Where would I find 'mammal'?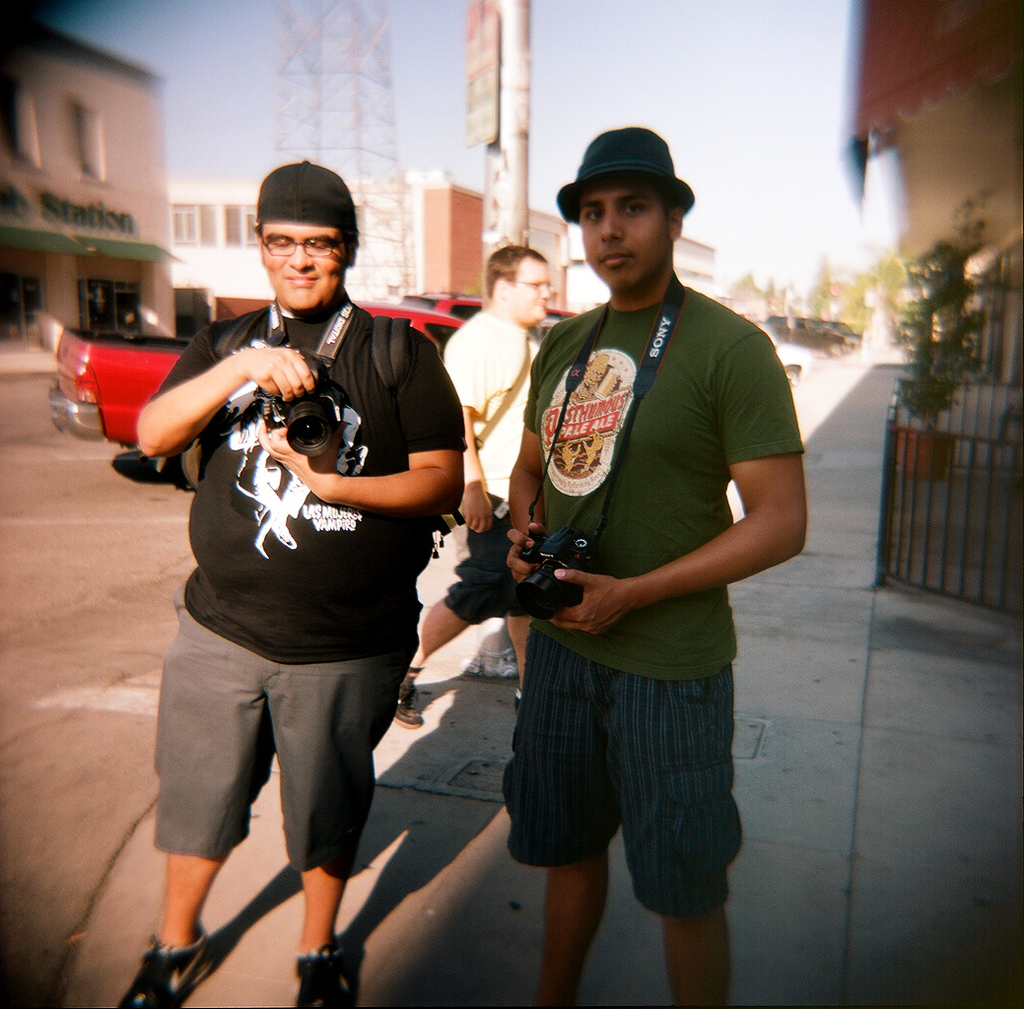
At 389,241,556,727.
